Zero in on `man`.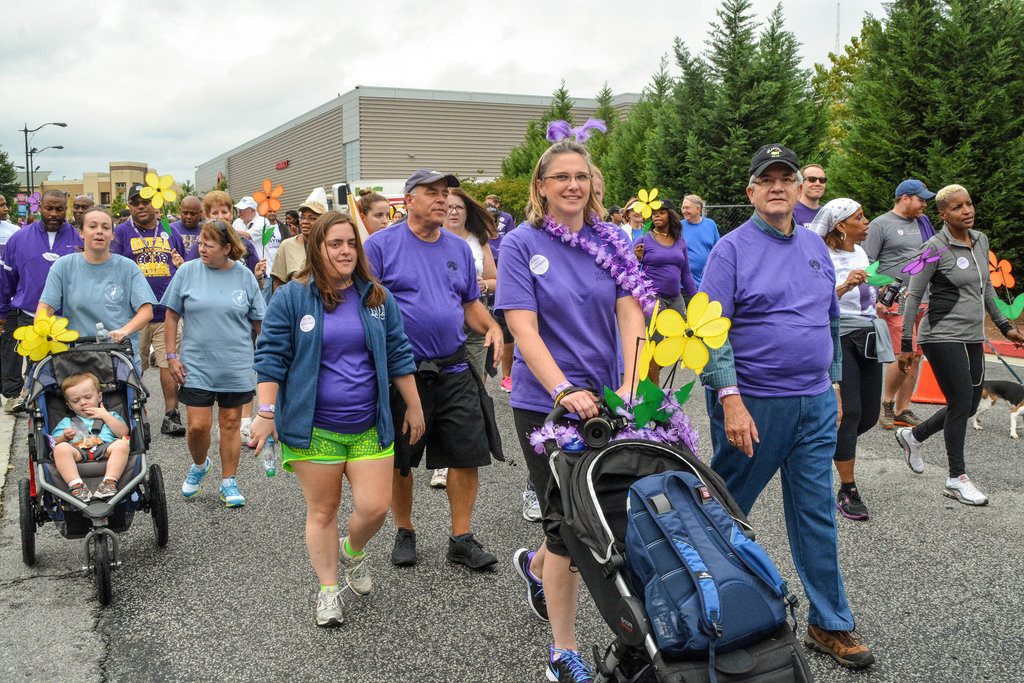
Zeroed in: box=[706, 154, 878, 644].
